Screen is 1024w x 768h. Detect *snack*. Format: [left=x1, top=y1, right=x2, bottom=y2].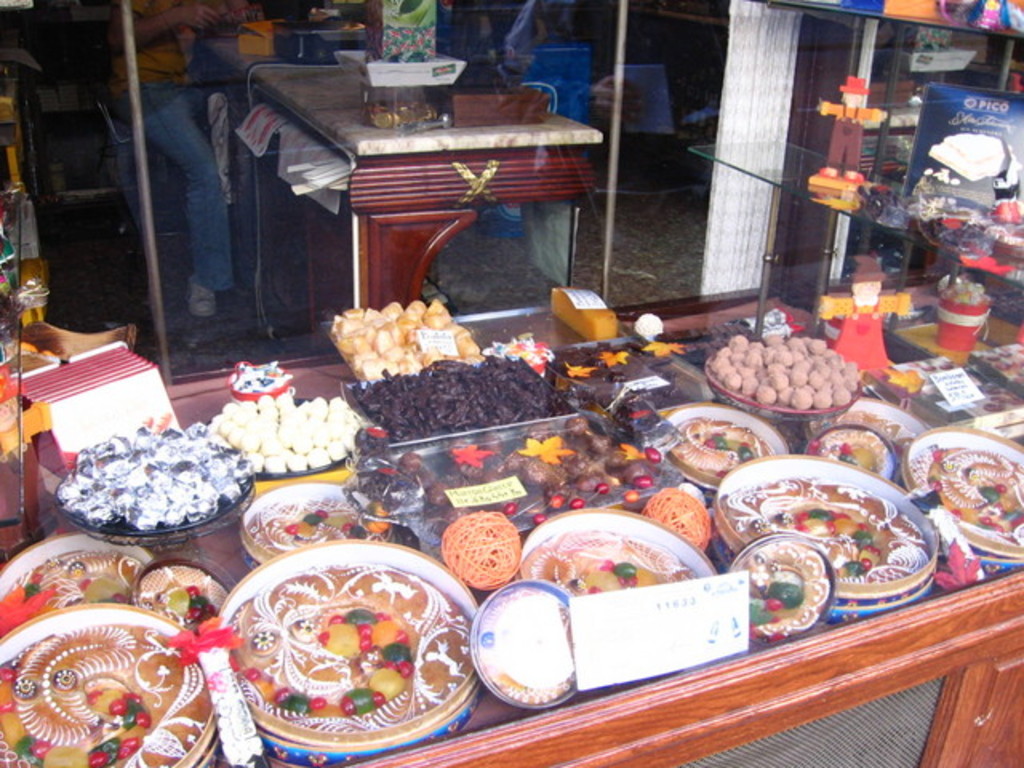
[left=840, top=414, right=915, bottom=456].
